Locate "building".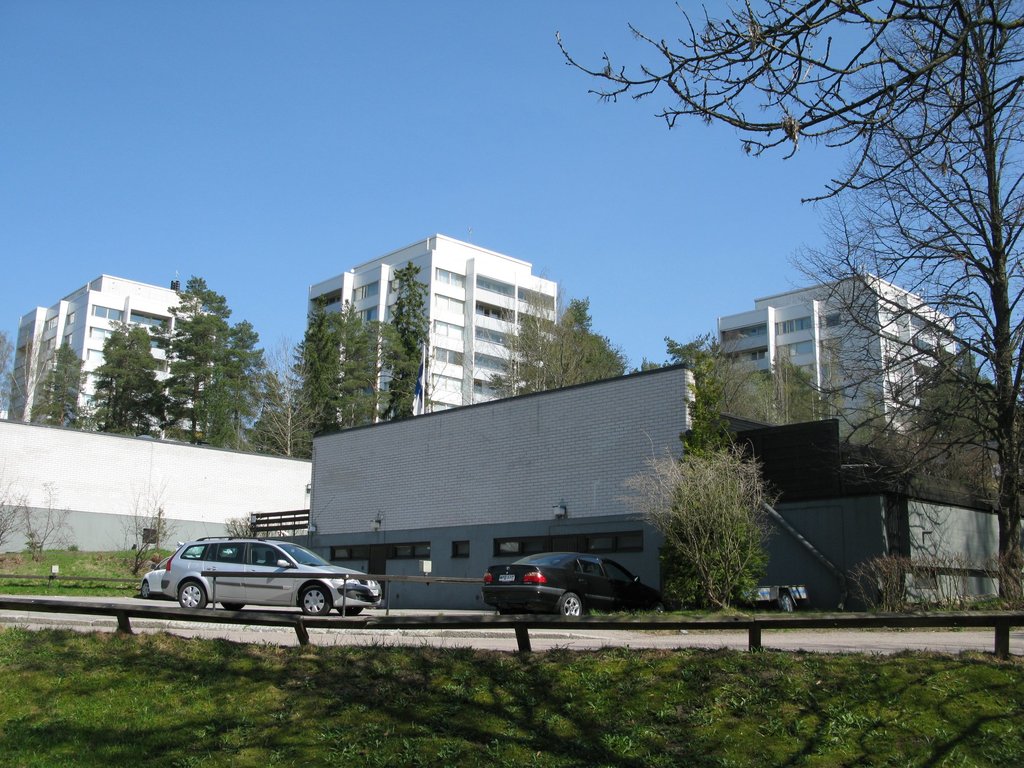
Bounding box: detection(248, 363, 1023, 610).
